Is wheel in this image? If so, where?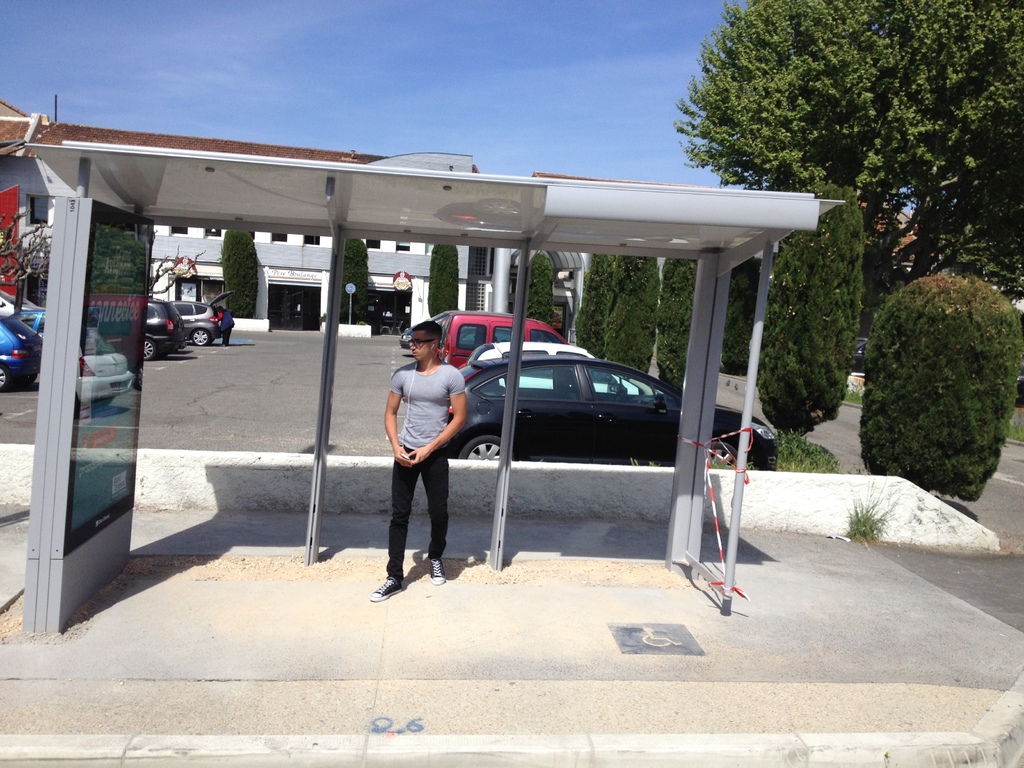
Yes, at [191,329,207,345].
